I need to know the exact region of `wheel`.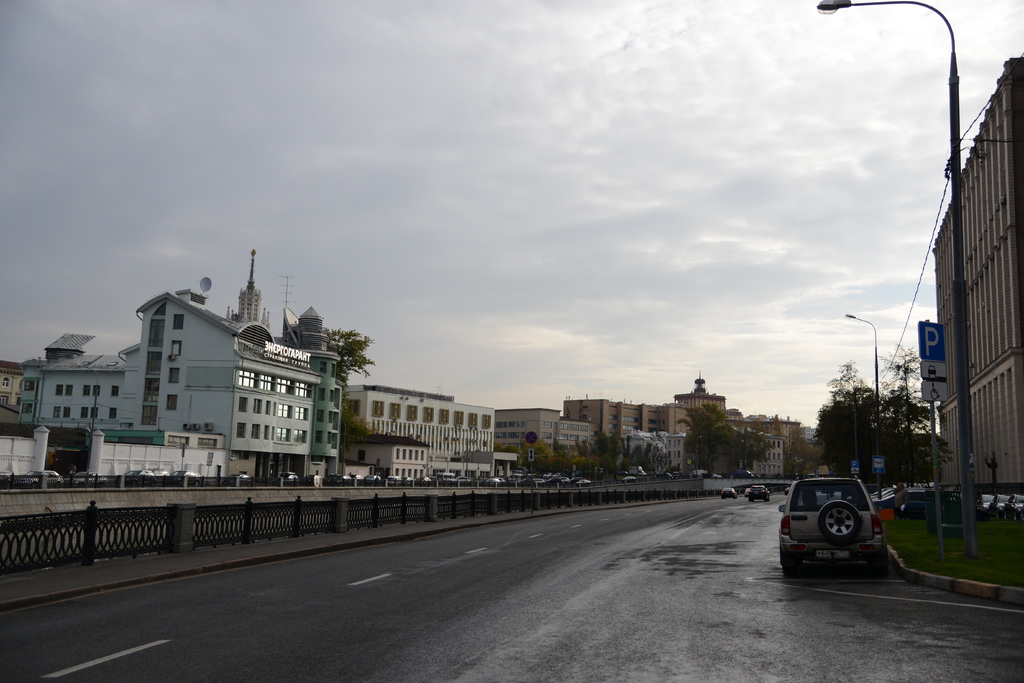
Region: region(930, 390, 938, 400).
